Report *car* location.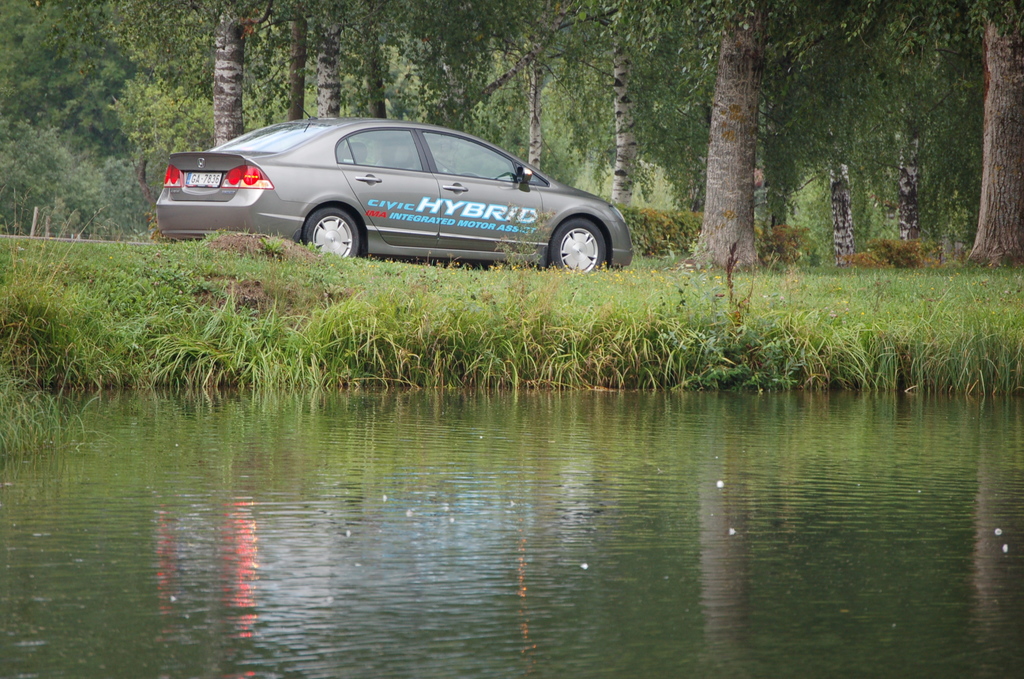
Report: [153,108,638,273].
